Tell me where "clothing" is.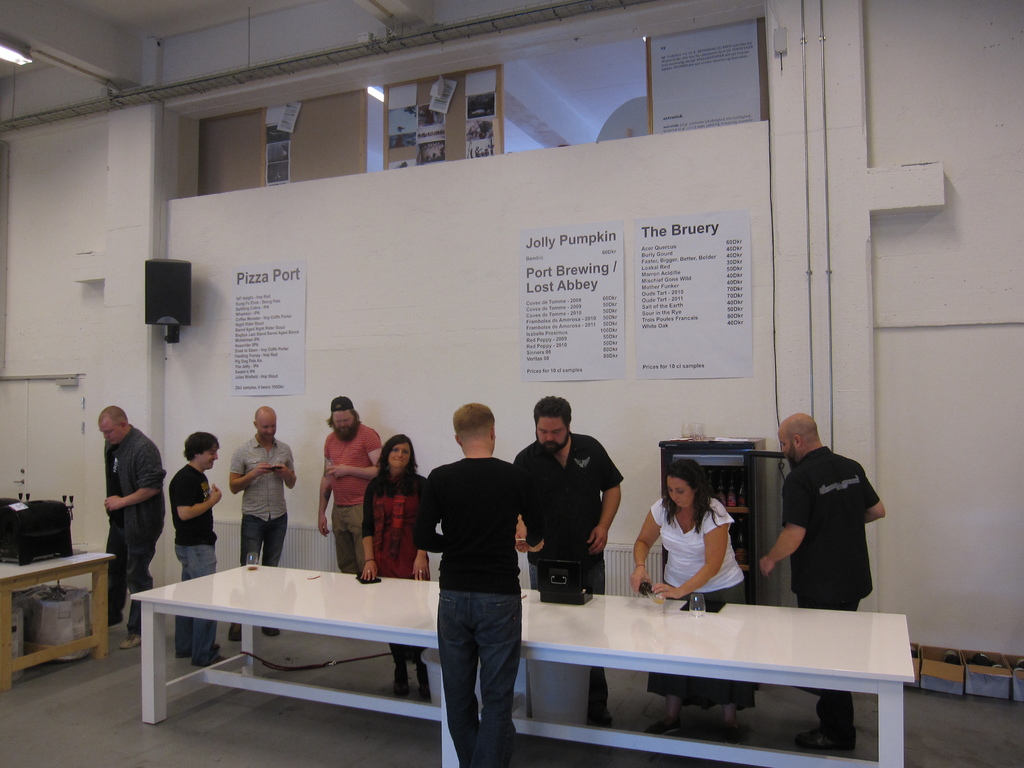
"clothing" is at pyautogui.locateOnScreen(772, 431, 883, 618).
